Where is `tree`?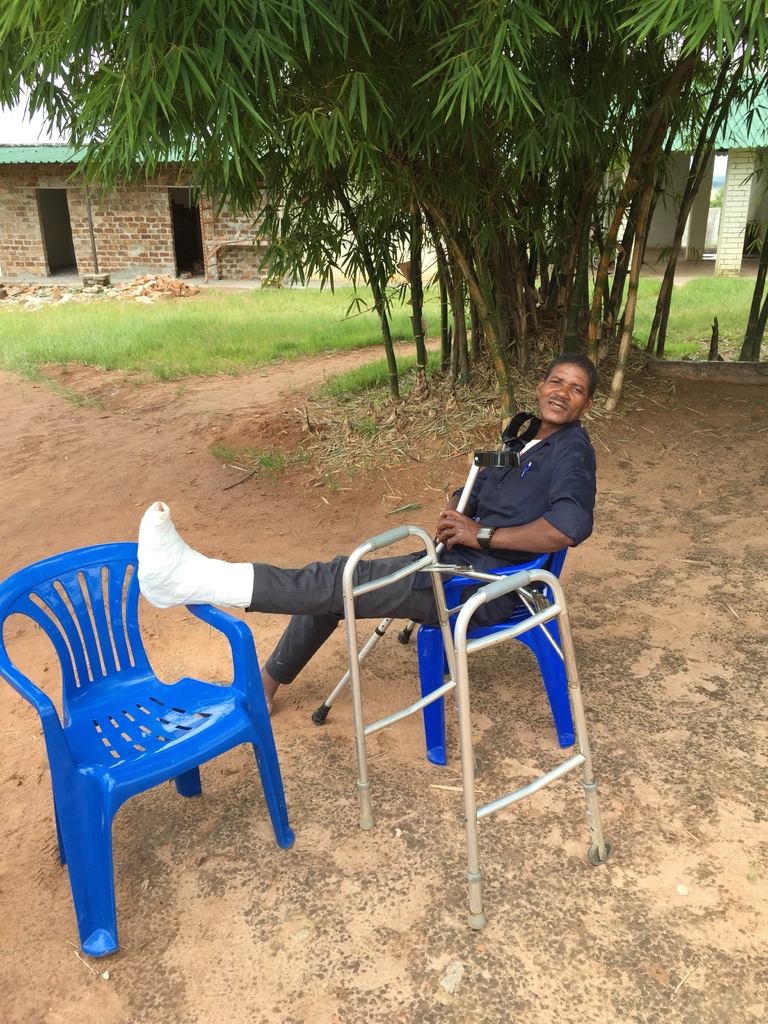
<box>75,17,721,375</box>.
